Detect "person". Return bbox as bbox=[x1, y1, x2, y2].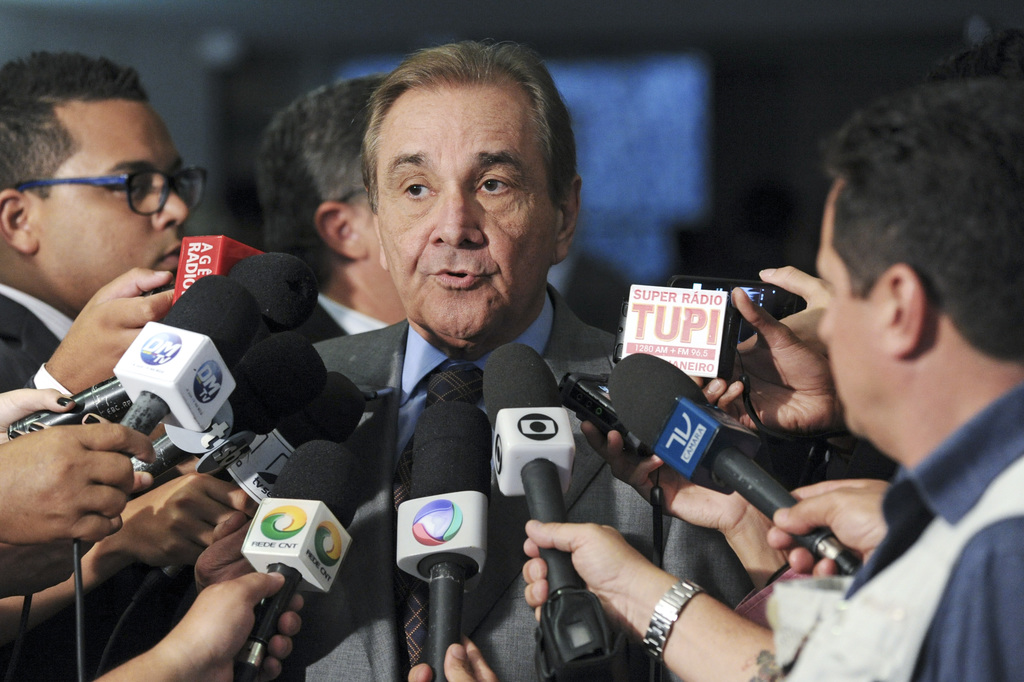
bbox=[0, 49, 225, 458].
